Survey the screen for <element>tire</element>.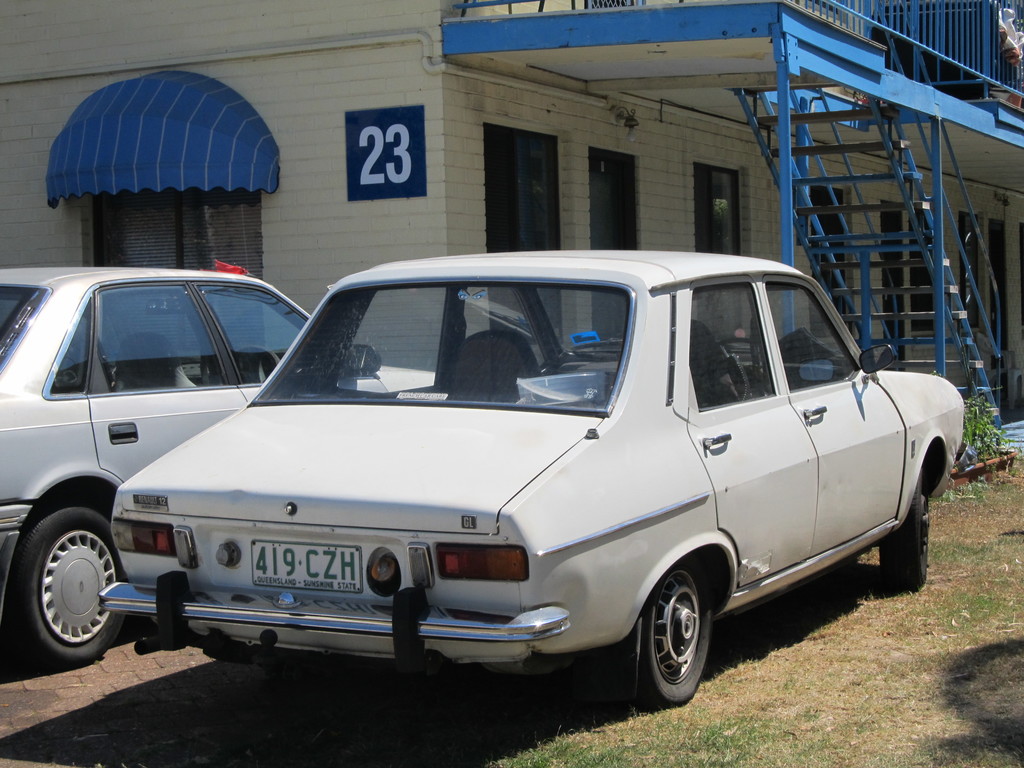
Survey found: left=6, top=518, right=123, bottom=668.
